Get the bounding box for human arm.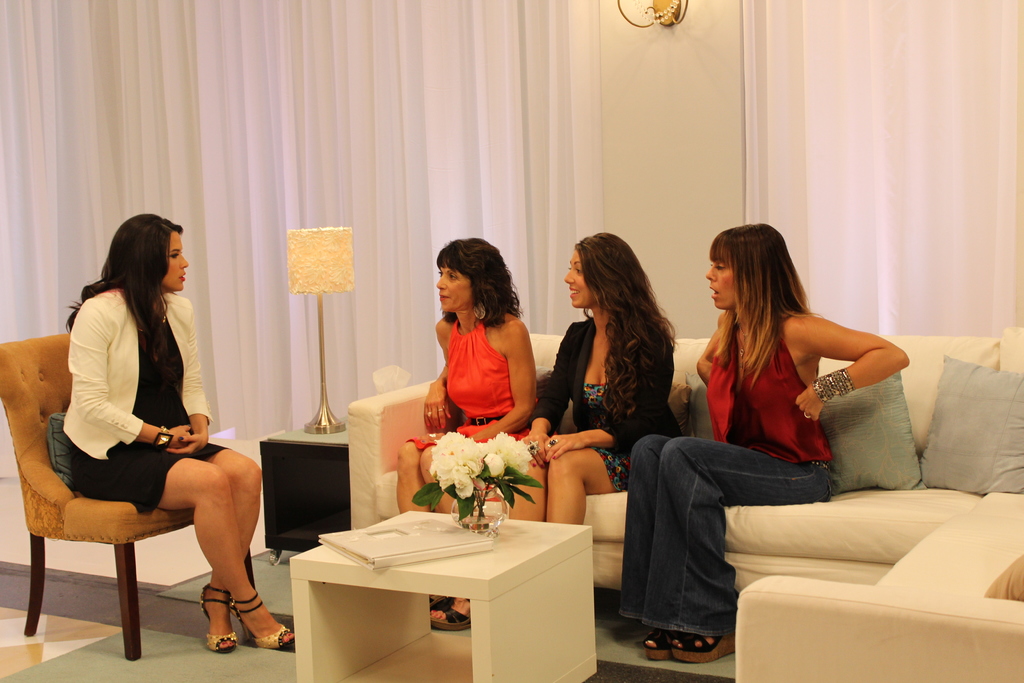
(x1=545, y1=330, x2=675, y2=463).
